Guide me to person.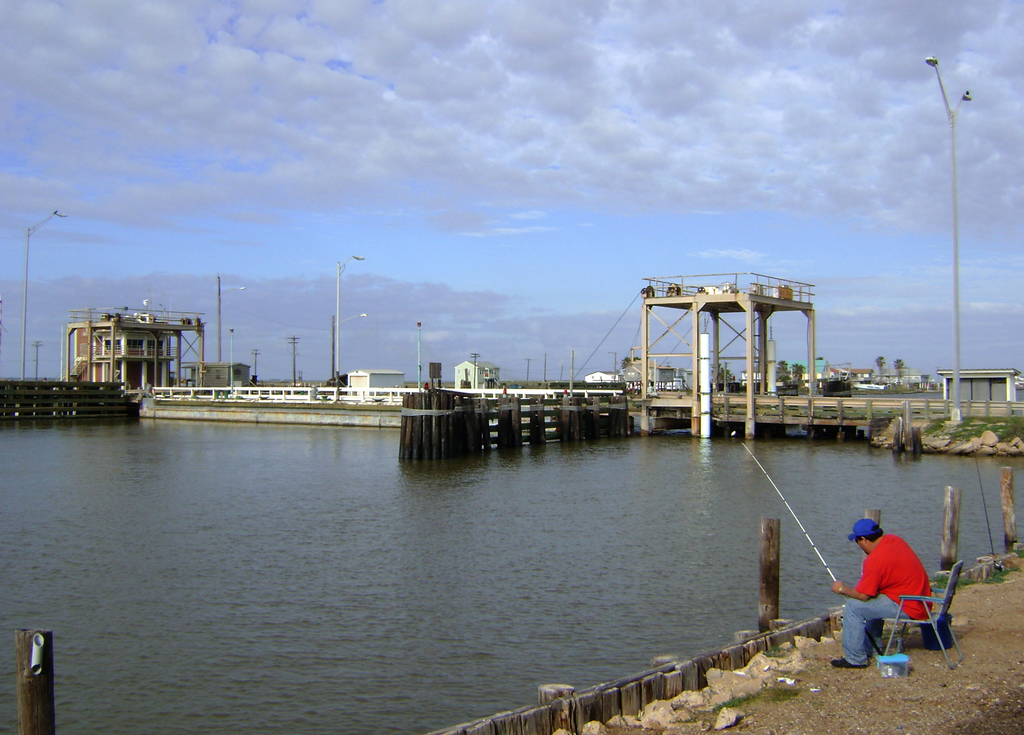
Guidance: <box>849,499,947,668</box>.
